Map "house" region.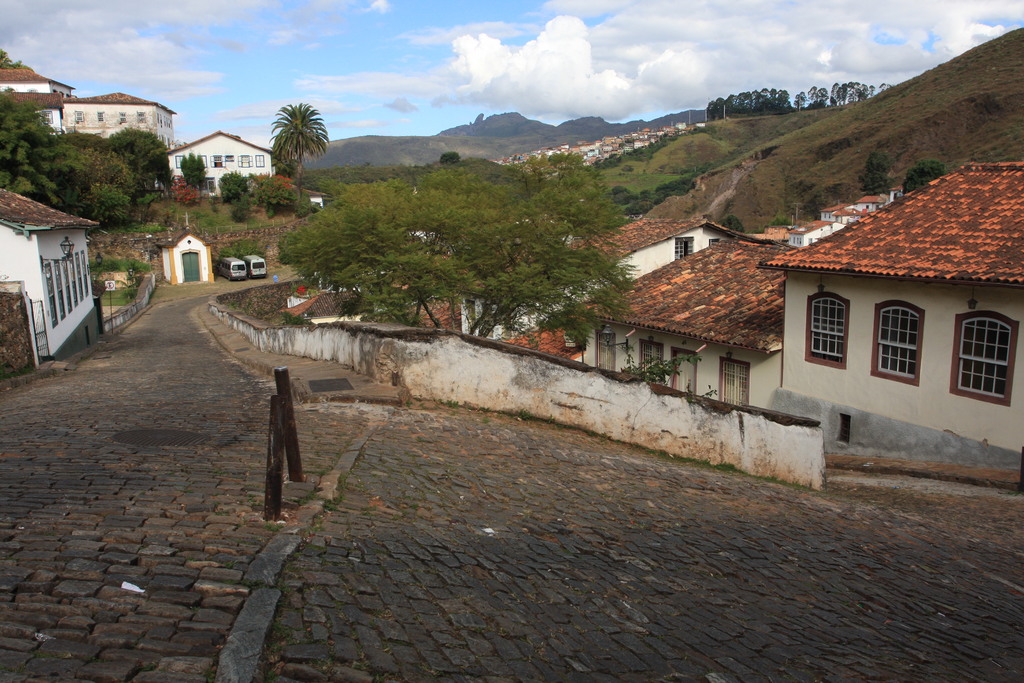
Mapped to Rect(173, 138, 279, 183).
